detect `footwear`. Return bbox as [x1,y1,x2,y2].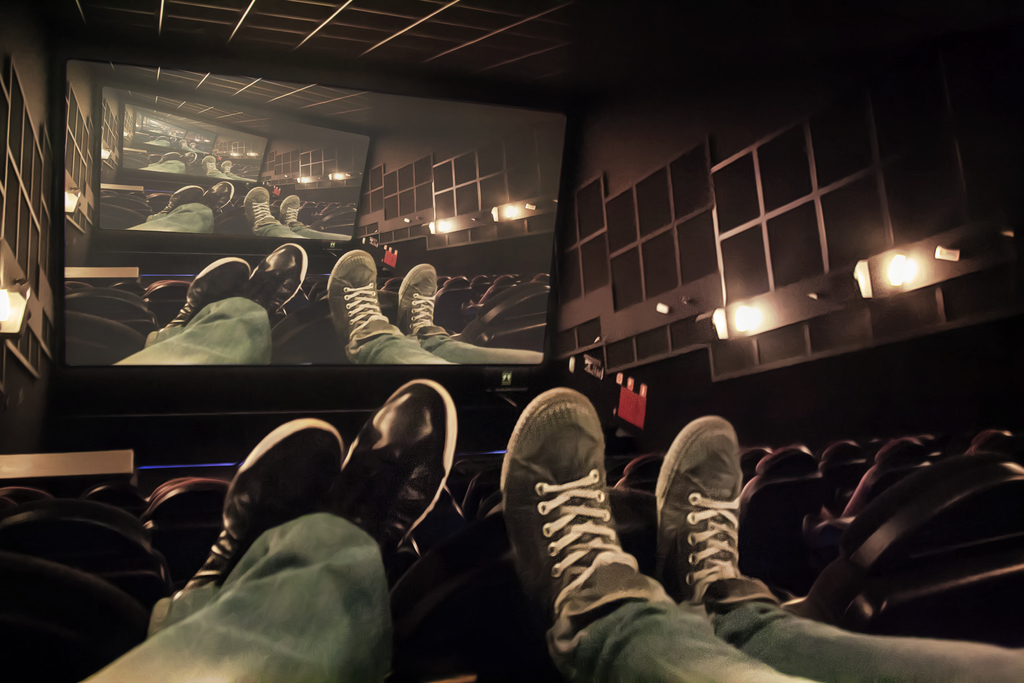
[185,412,346,597].
